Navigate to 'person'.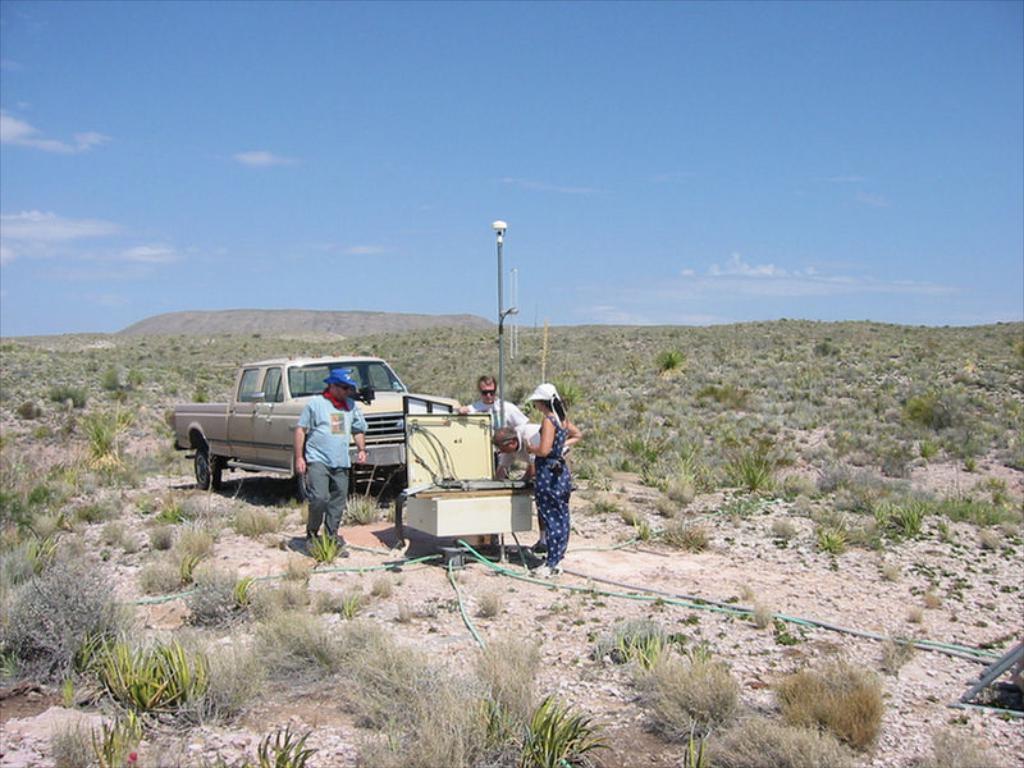
Navigation target: Rect(494, 426, 547, 480).
